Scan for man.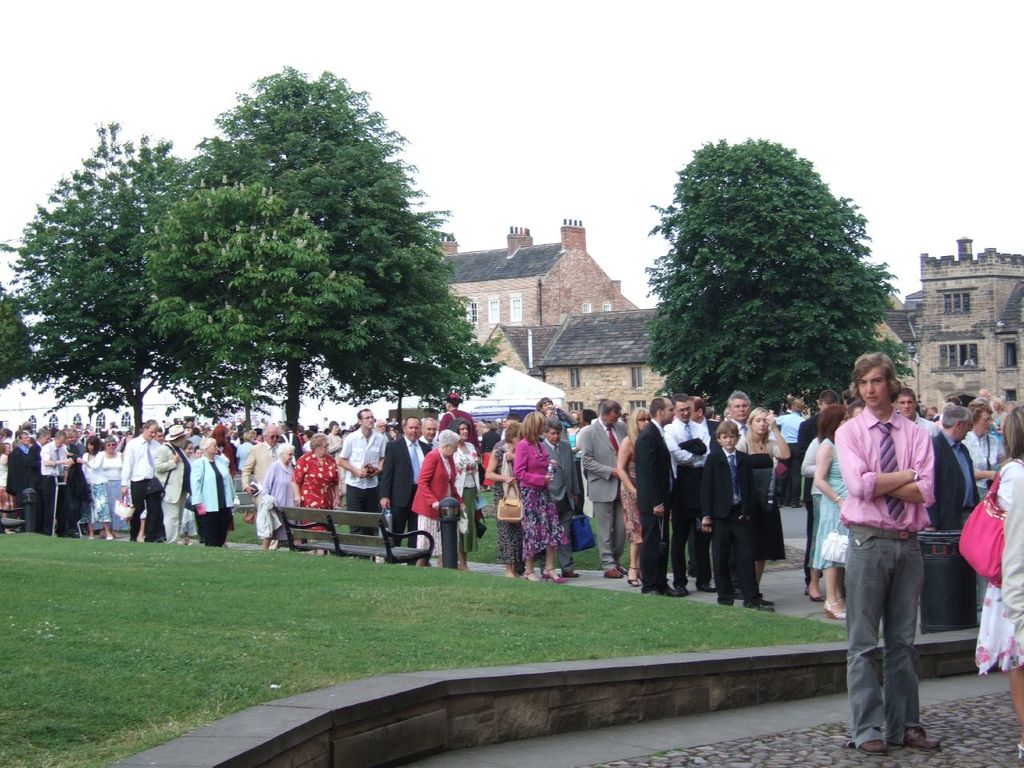
Scan result: pyautogui.locateOnScreen(818, 366, 956, 746).
